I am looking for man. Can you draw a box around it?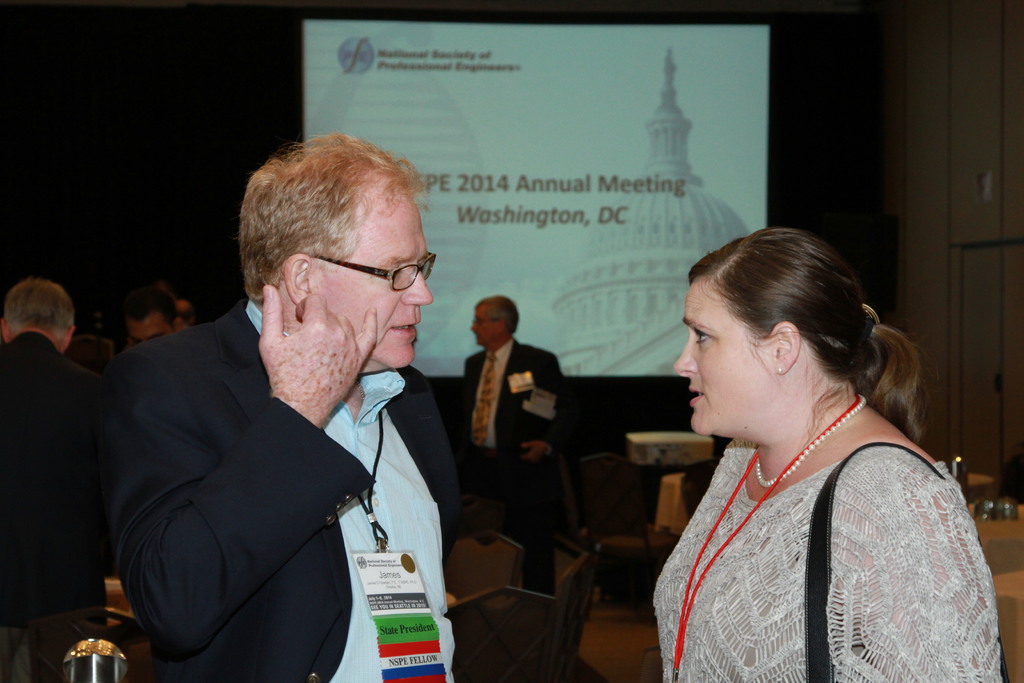
Sure, the bounding box is [1, 278, 102, 682].
